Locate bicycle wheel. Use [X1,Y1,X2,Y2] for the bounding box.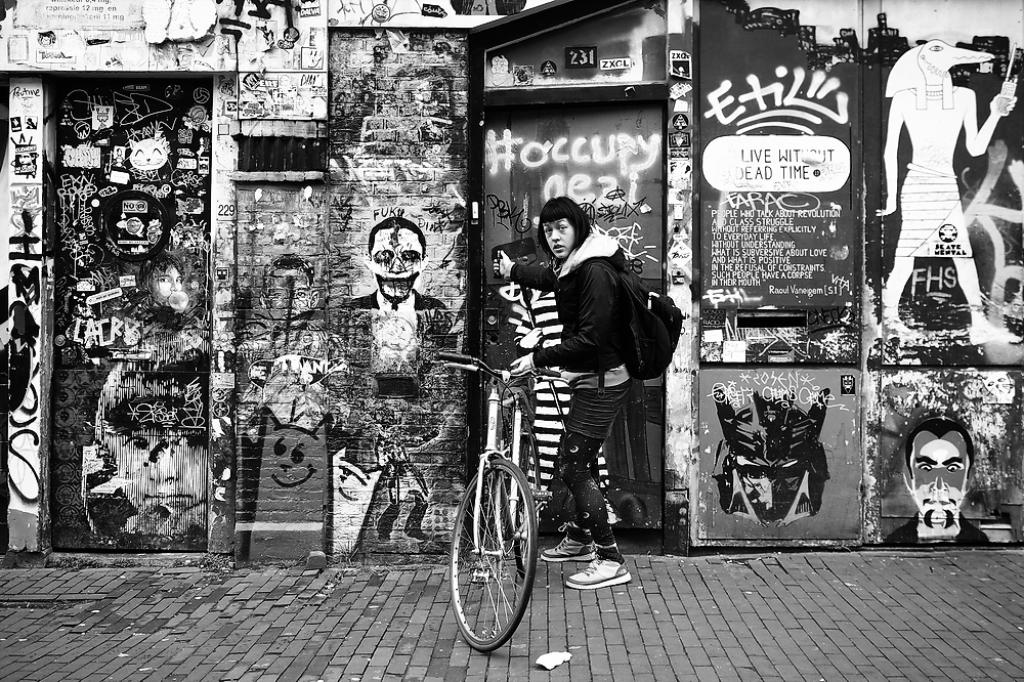
[507,452,549,590].
